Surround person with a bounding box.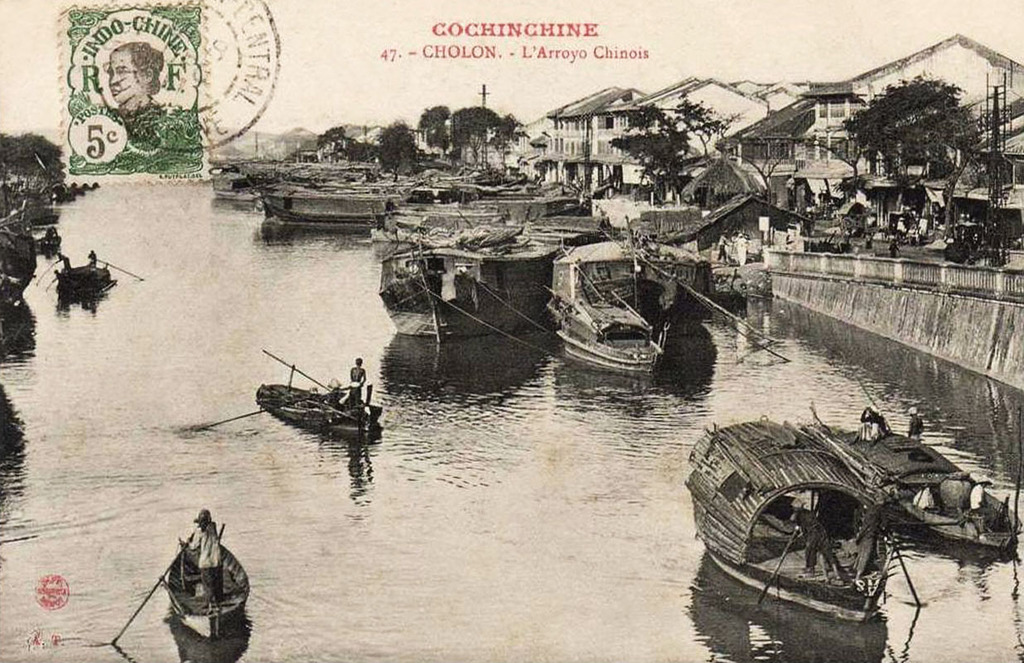
x1=796, y1=496, x2=845, y2=580.
